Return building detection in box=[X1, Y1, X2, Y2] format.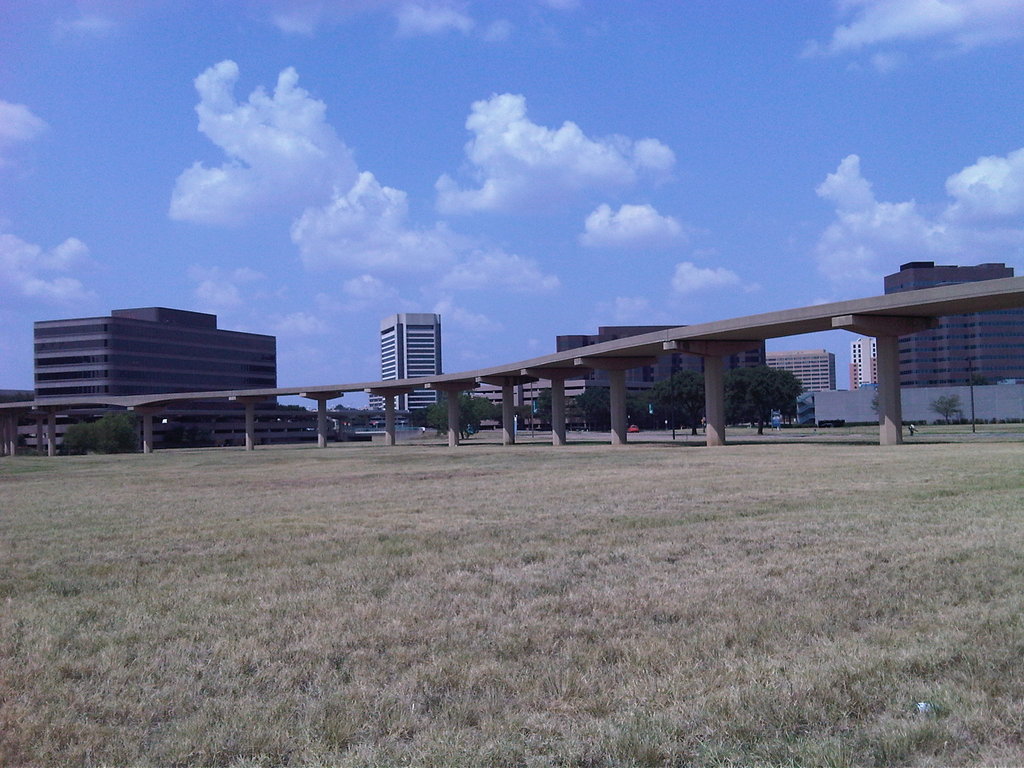
box=[884, 262, 1022, 388].
